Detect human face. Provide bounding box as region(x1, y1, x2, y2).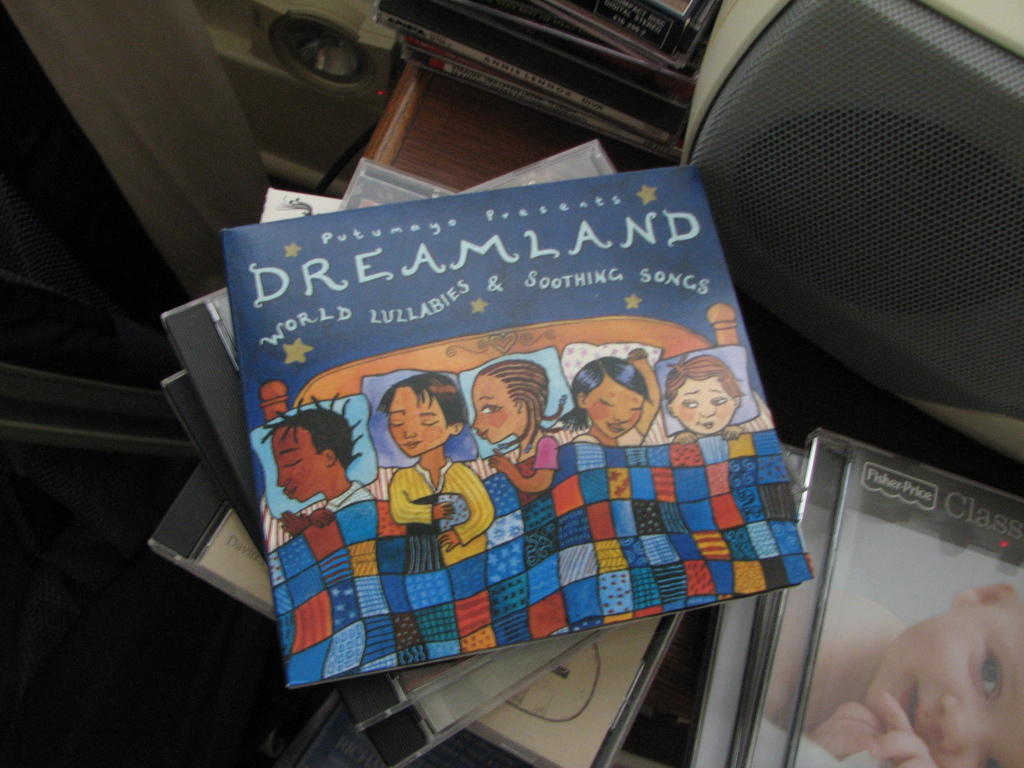
region(862, 610, 1023, 767).
